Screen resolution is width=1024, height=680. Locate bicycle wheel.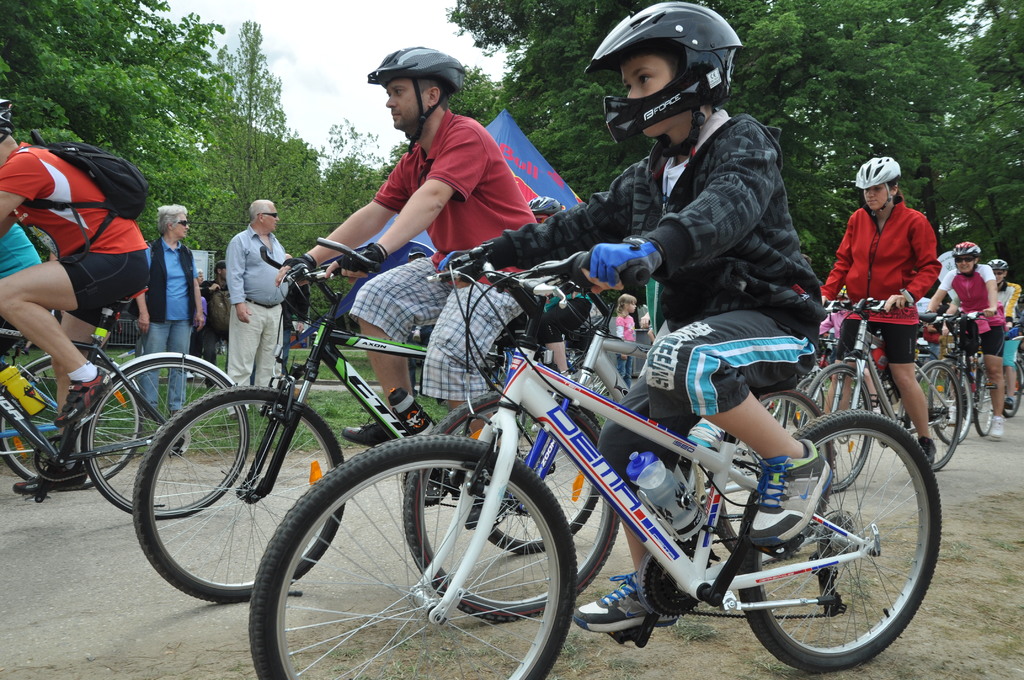
select_region(799, 362, 871, 494).
